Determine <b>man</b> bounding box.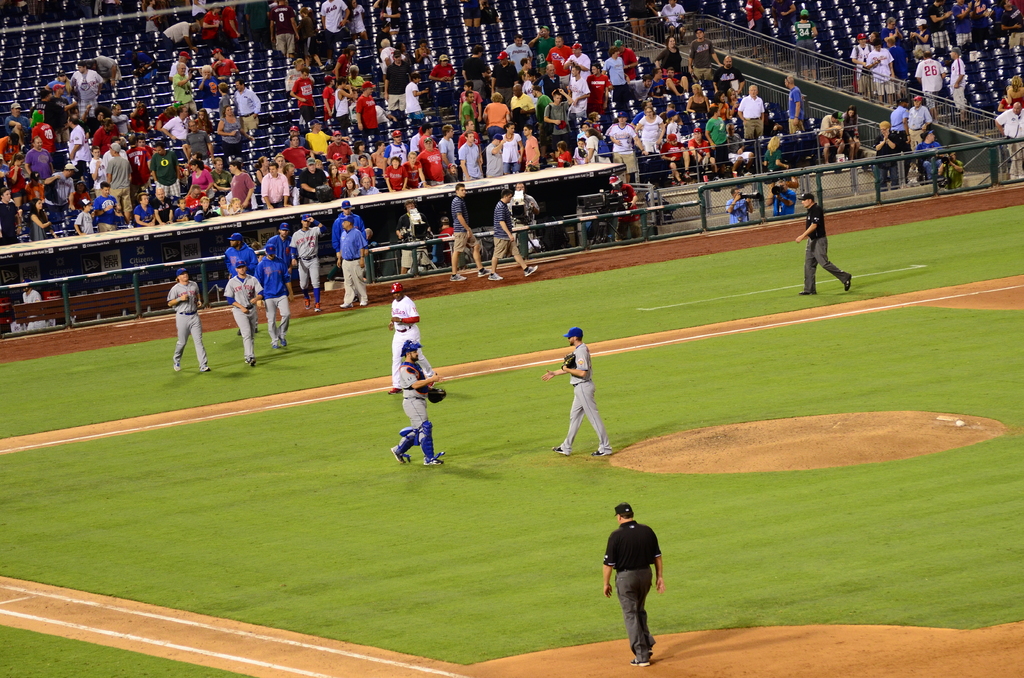
Determined: pyautogui.locateOnScreen(876, 119, 900, 190).
